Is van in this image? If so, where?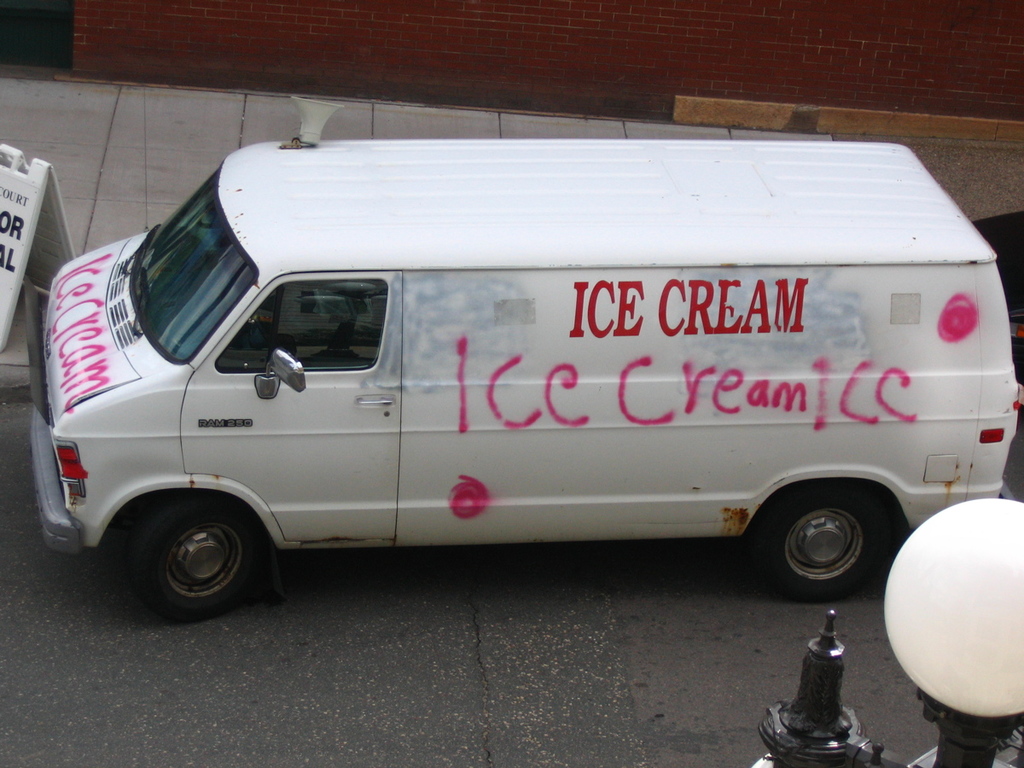
Yes, at box=[23, 99, 1023, 620].
